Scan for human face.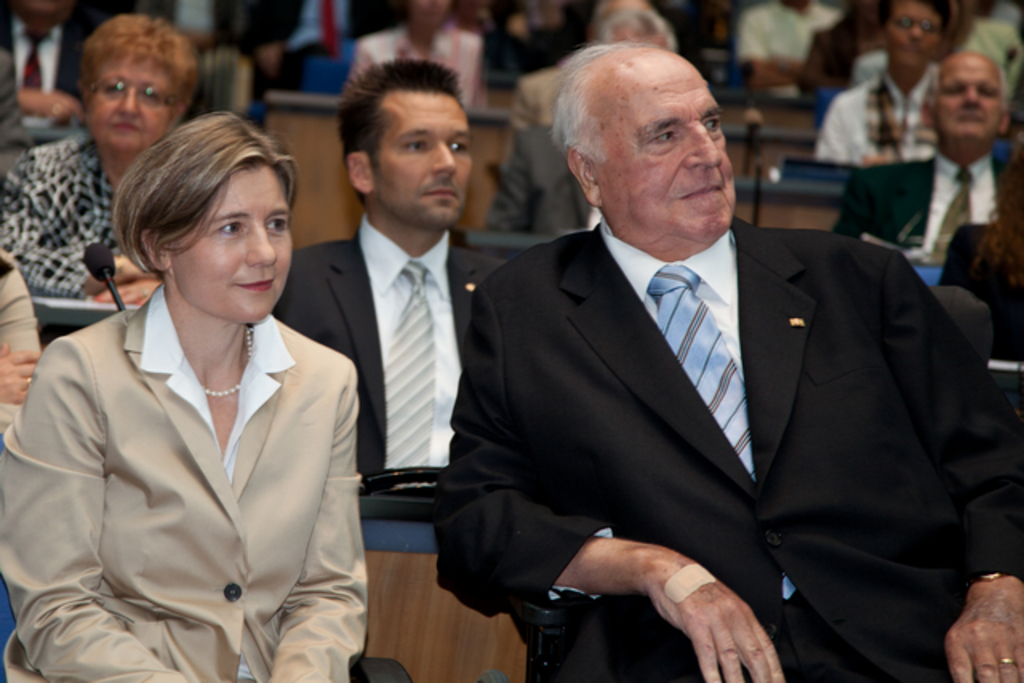
Scan result: Rect(594, 64, 736, 232).
